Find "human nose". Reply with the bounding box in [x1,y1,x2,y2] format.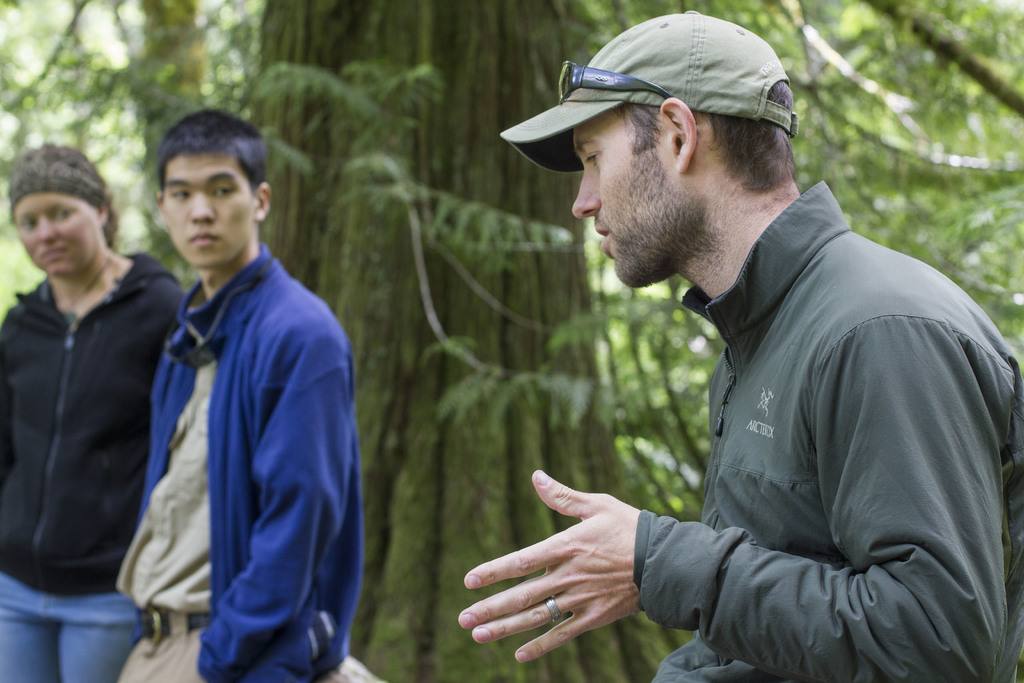
[572,169,601,217].
